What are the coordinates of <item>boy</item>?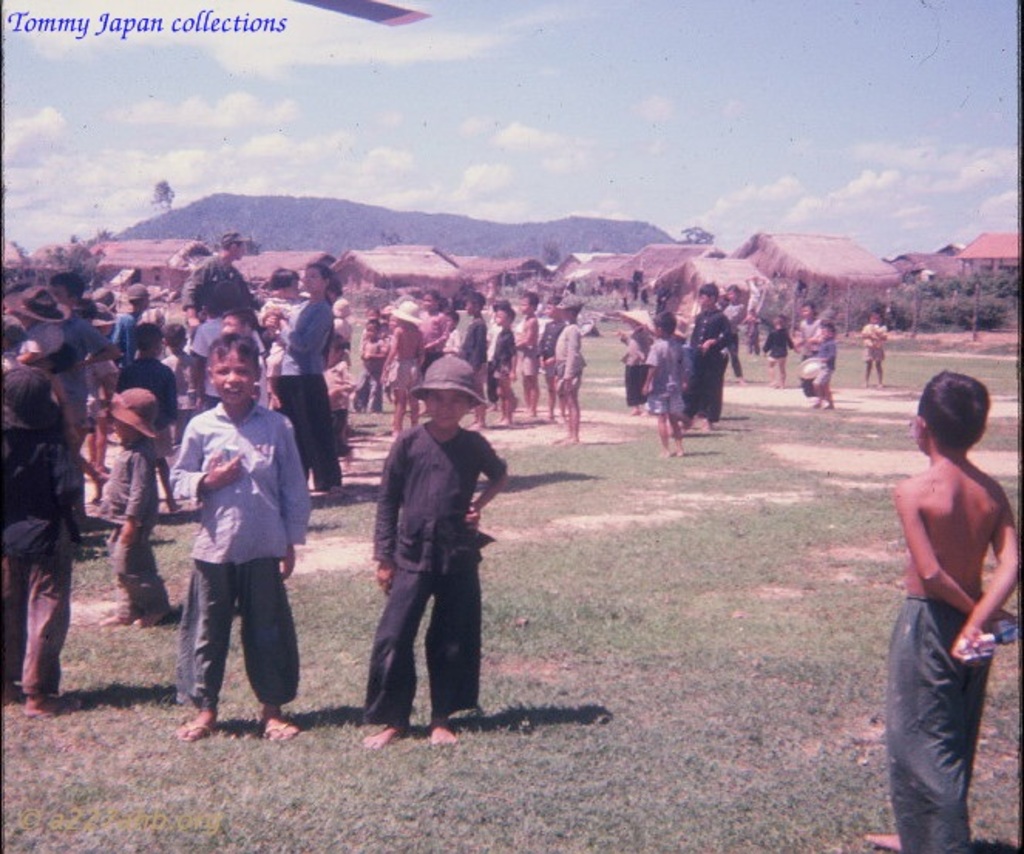
425/292/454/377.
